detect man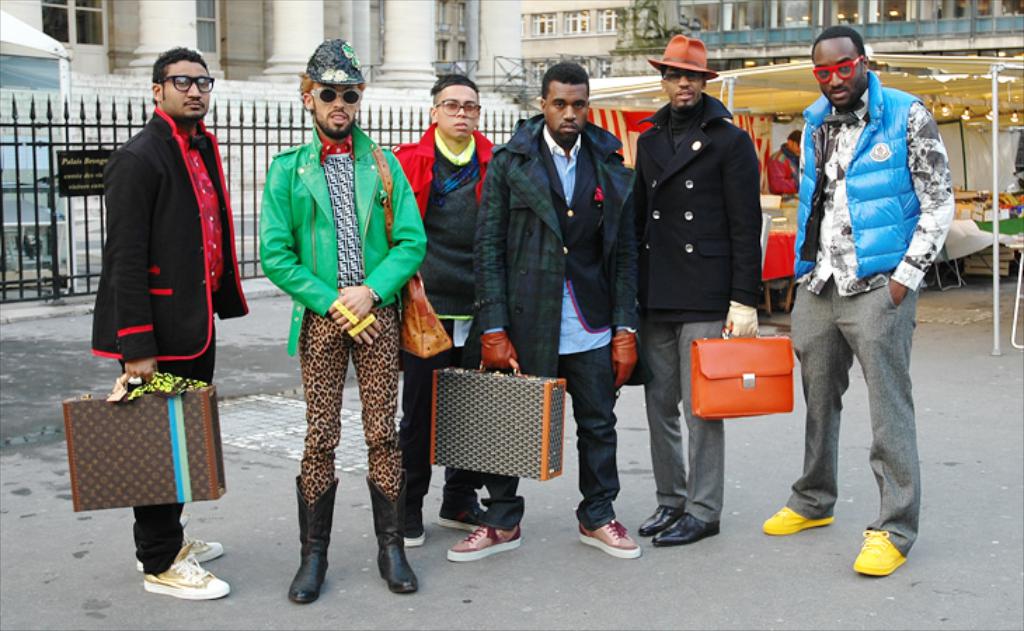
[762,24,954,575]
